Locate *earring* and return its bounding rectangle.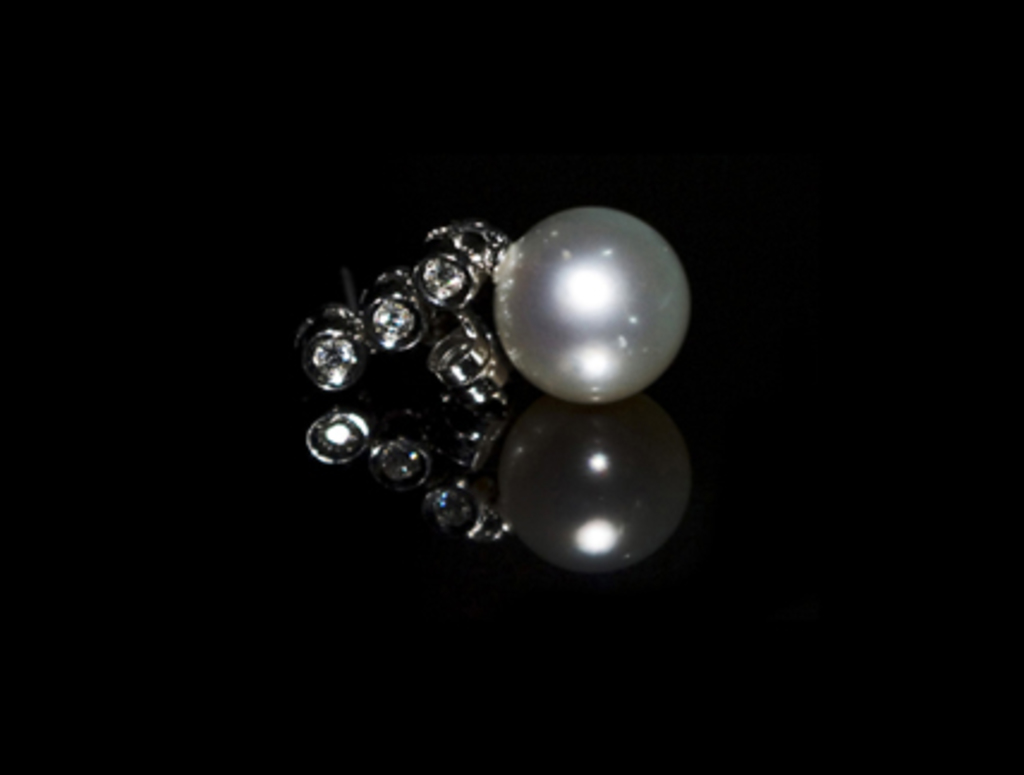
(287,208,696,397).
